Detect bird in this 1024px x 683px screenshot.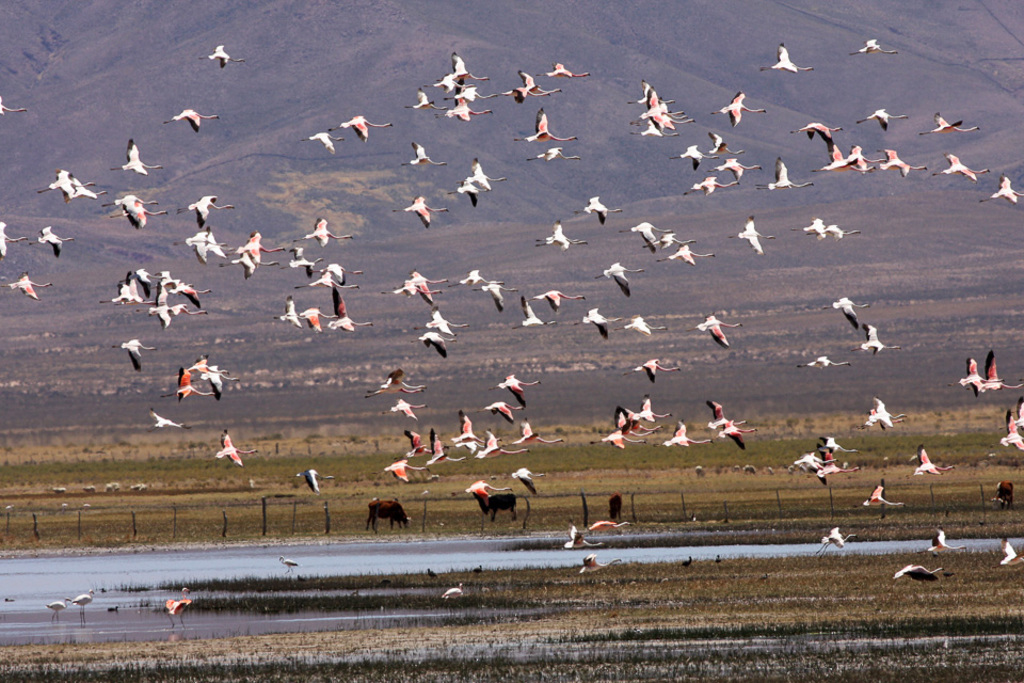
Detection: {"x1": 564, "y1": 525, "x2": 607, "y2": 552}.
